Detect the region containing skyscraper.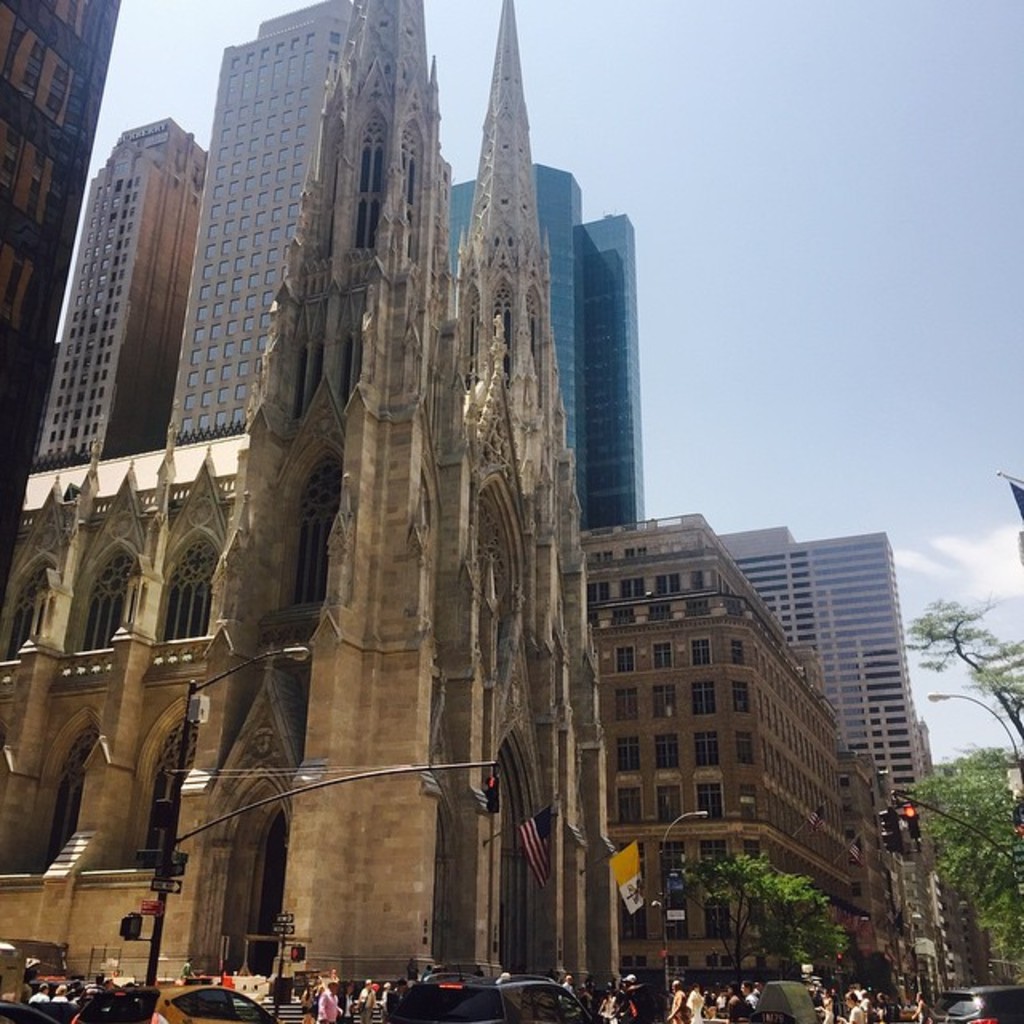
region(442, 157, 653, 538).
